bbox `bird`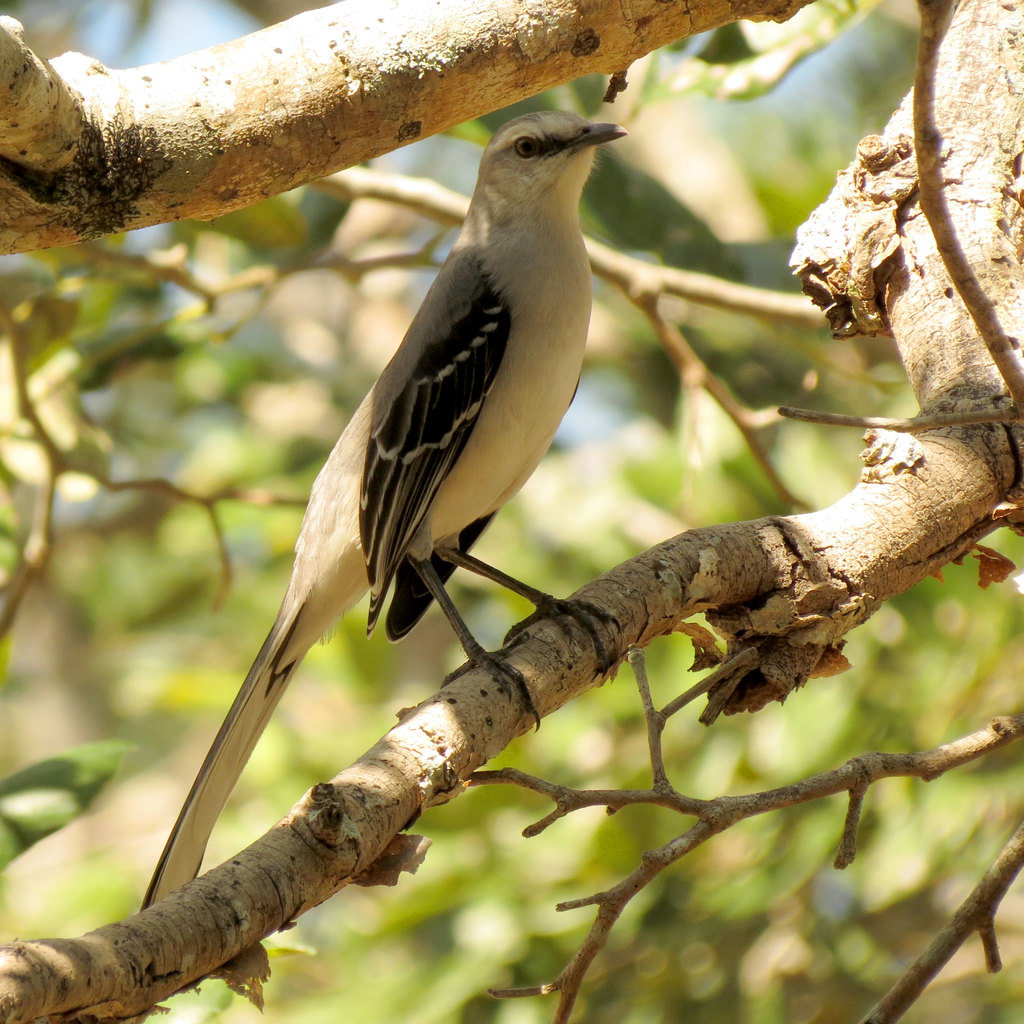
left=164, top=93, right=597, bottom=836
